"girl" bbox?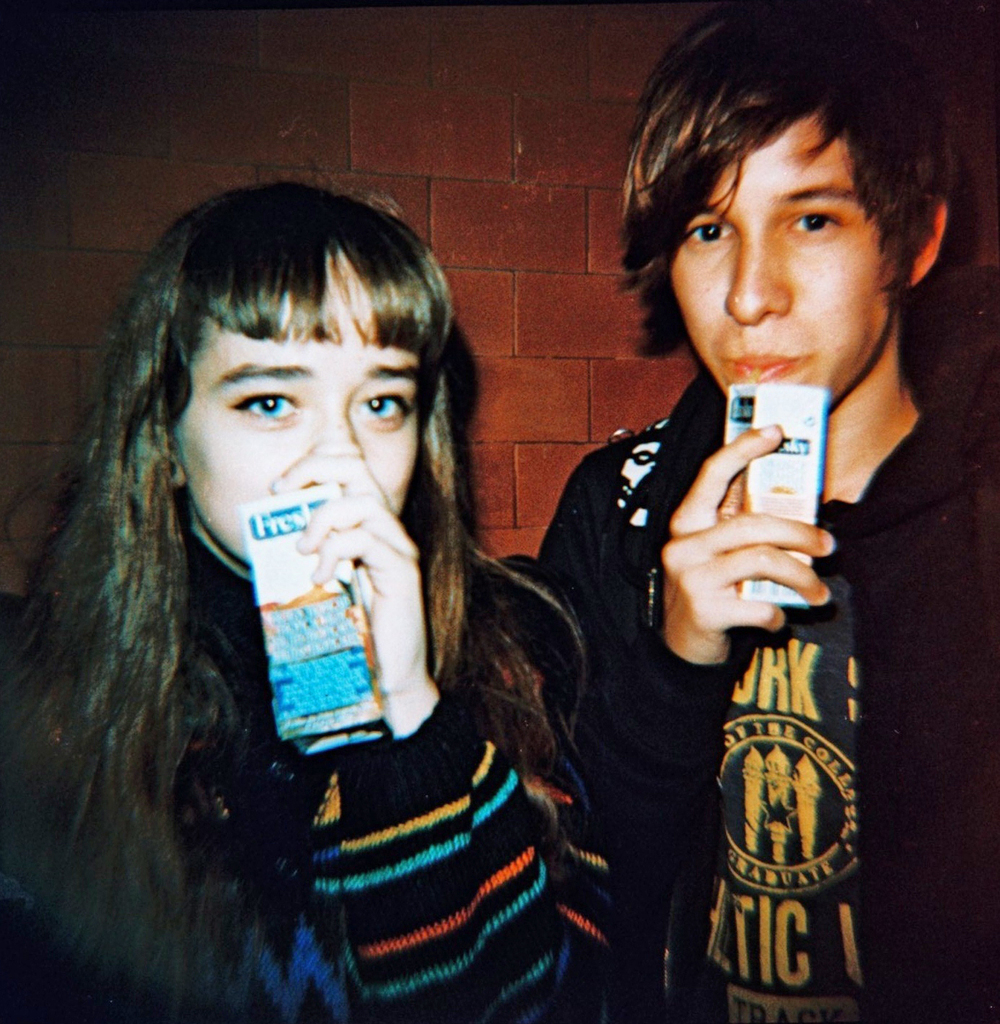
(left=0, top=159, right=610, bottom=1023)
